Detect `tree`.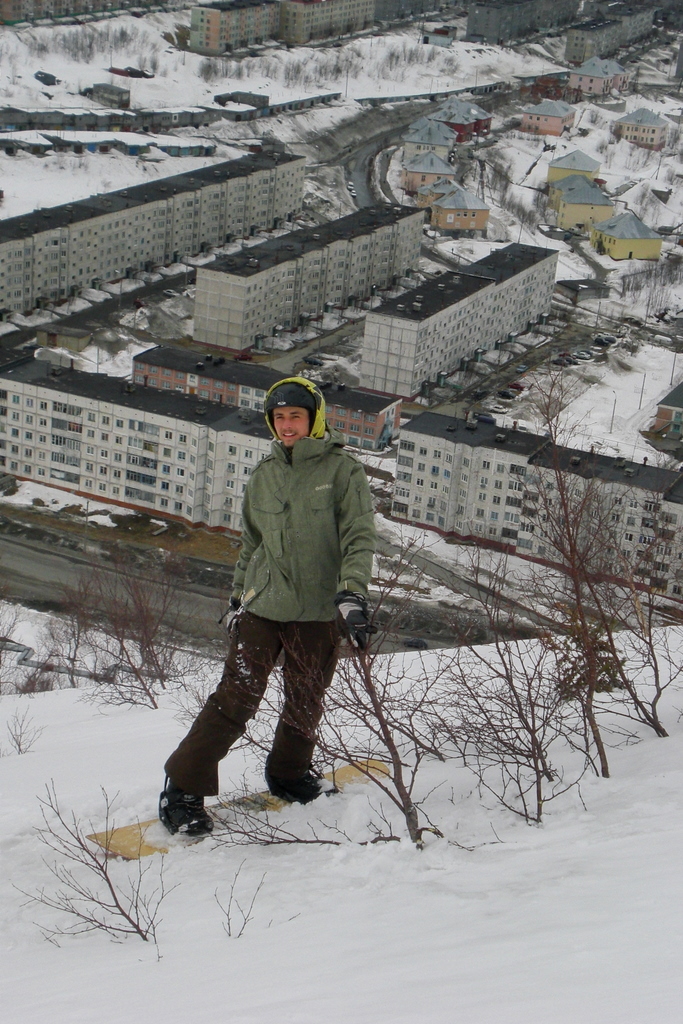
Detected at [x1=0, y1=661, x2=33, y2=755].
